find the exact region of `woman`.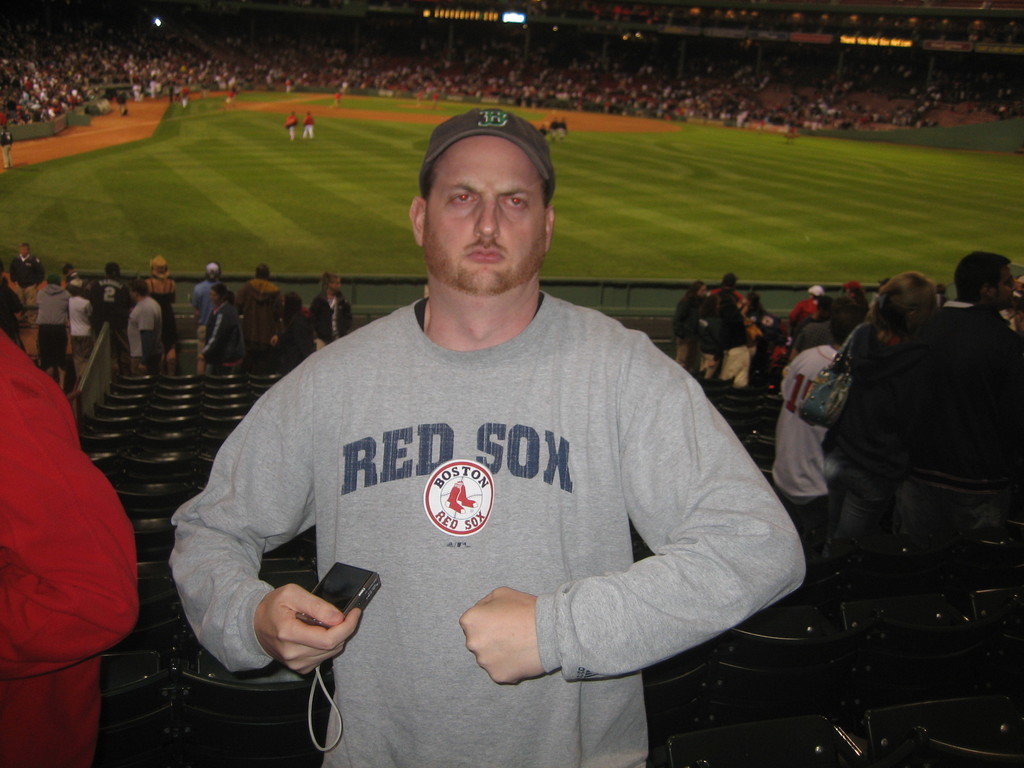
Exact region: left=196, top=283, right=239, bottom=362.
